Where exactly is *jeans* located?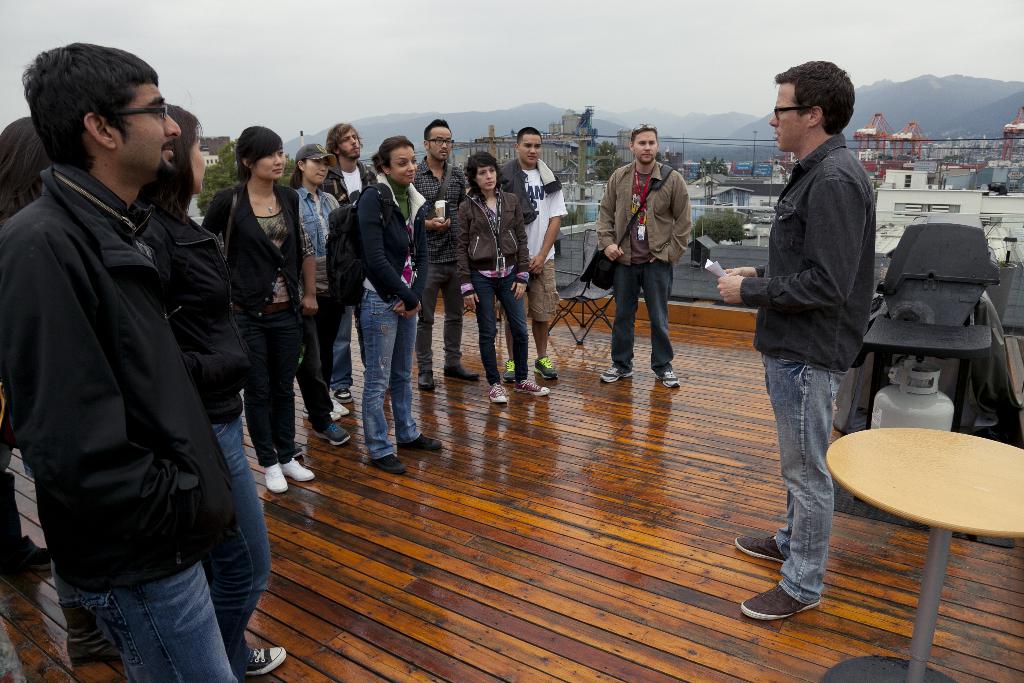
Its bounding box is [215, 417, 271, 664].
